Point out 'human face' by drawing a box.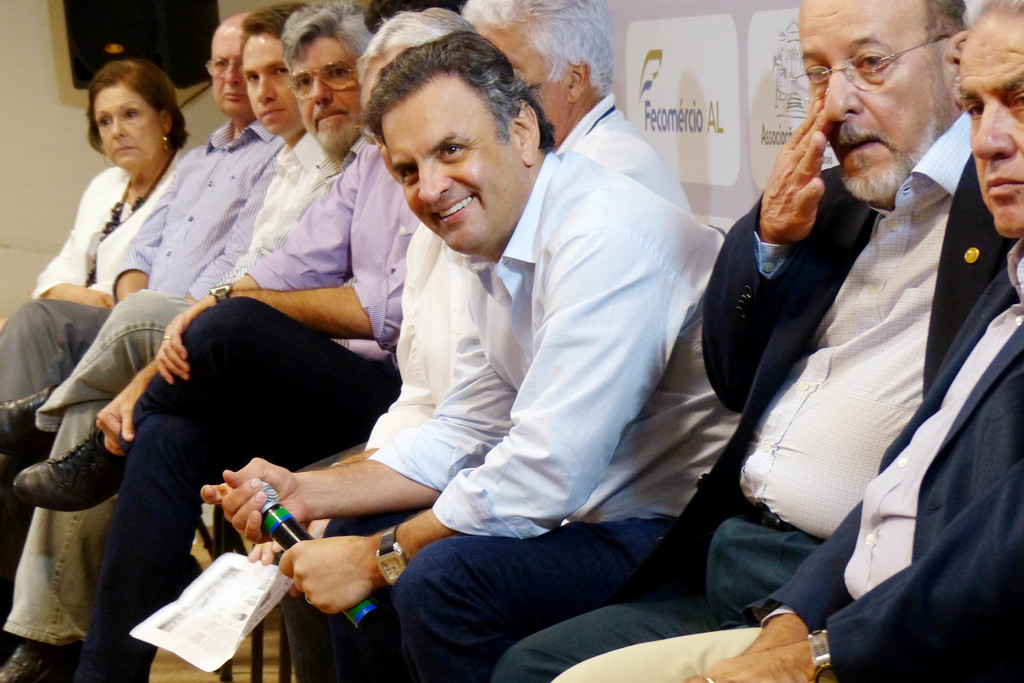
locate(243, 34, 303, 139).
